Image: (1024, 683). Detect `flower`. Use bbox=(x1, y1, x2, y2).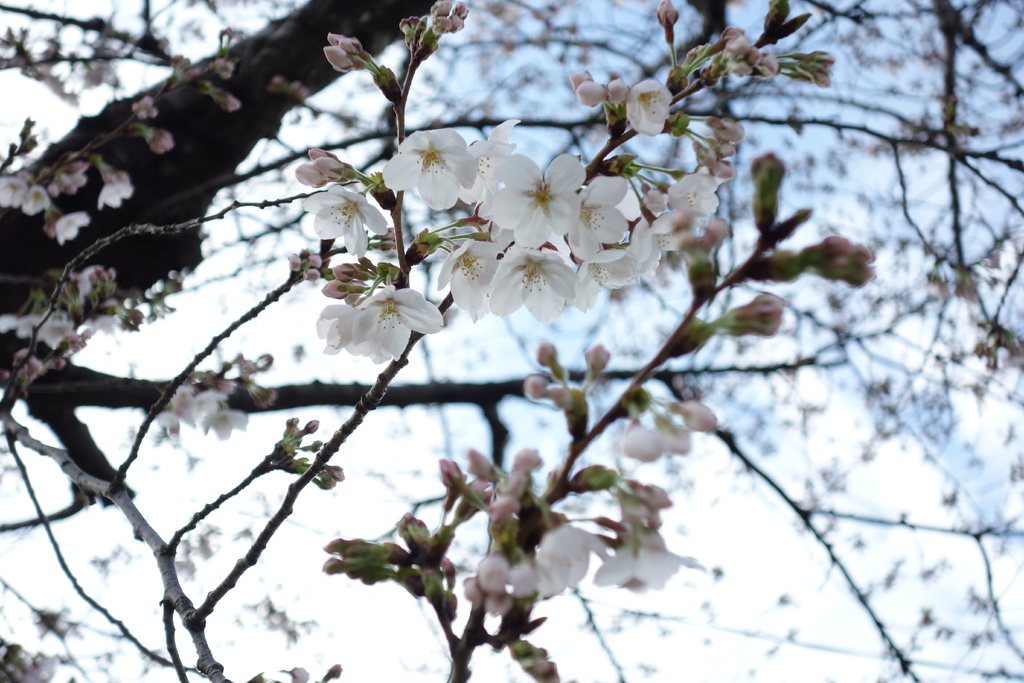
bbox=(665, 168, 726, 220).
